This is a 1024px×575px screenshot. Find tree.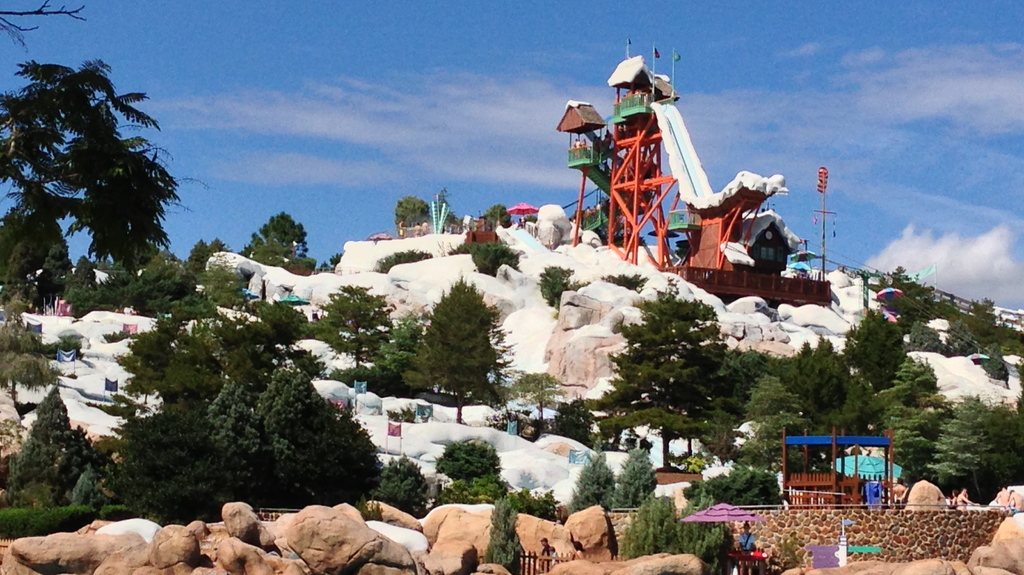
Bounding box: region(483, 495, 525, 571).
